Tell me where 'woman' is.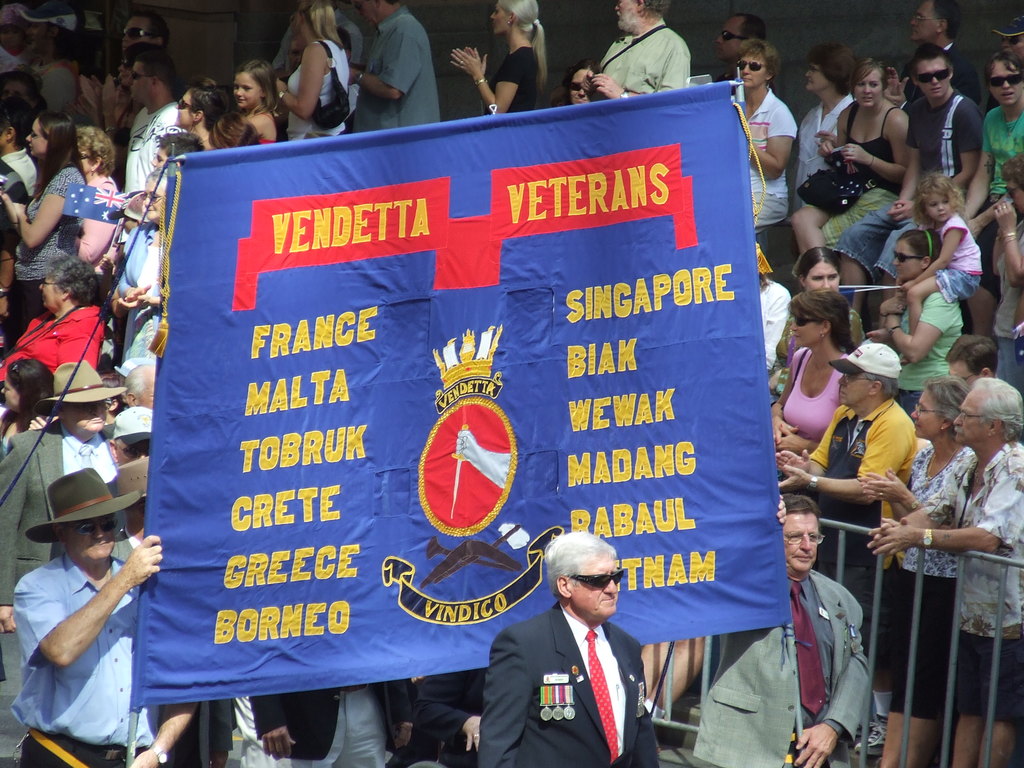
'woman' is at Rect(772, 243, 866, 401).
